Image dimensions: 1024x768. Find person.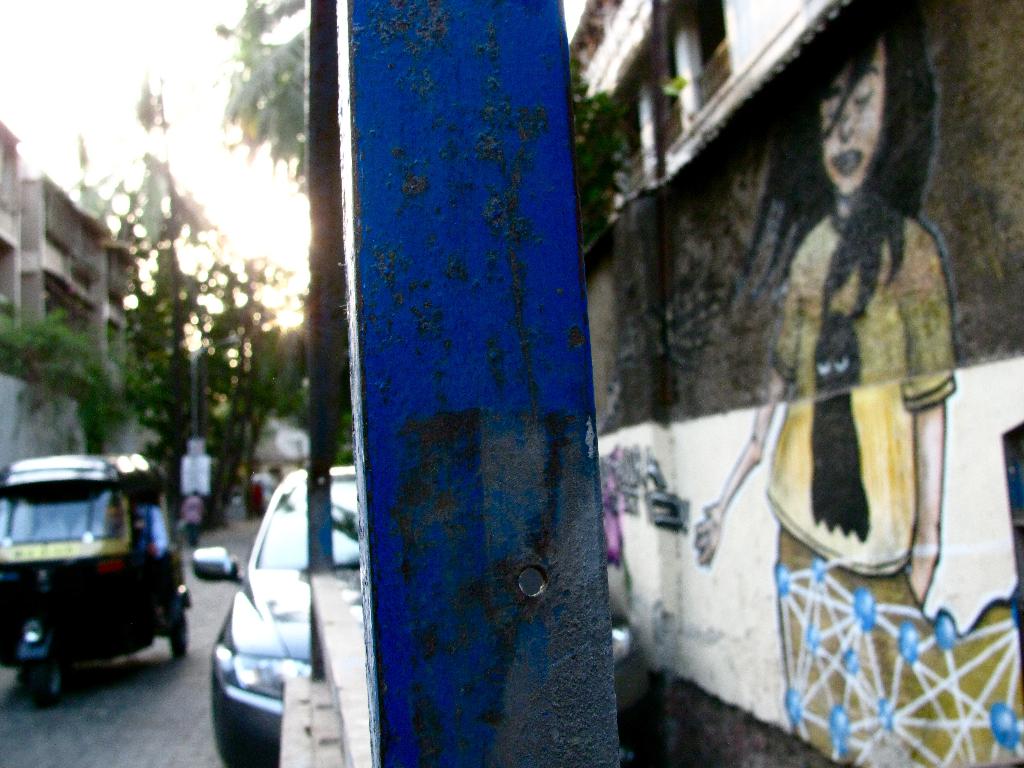
box=[689, 0, 962, 767].
